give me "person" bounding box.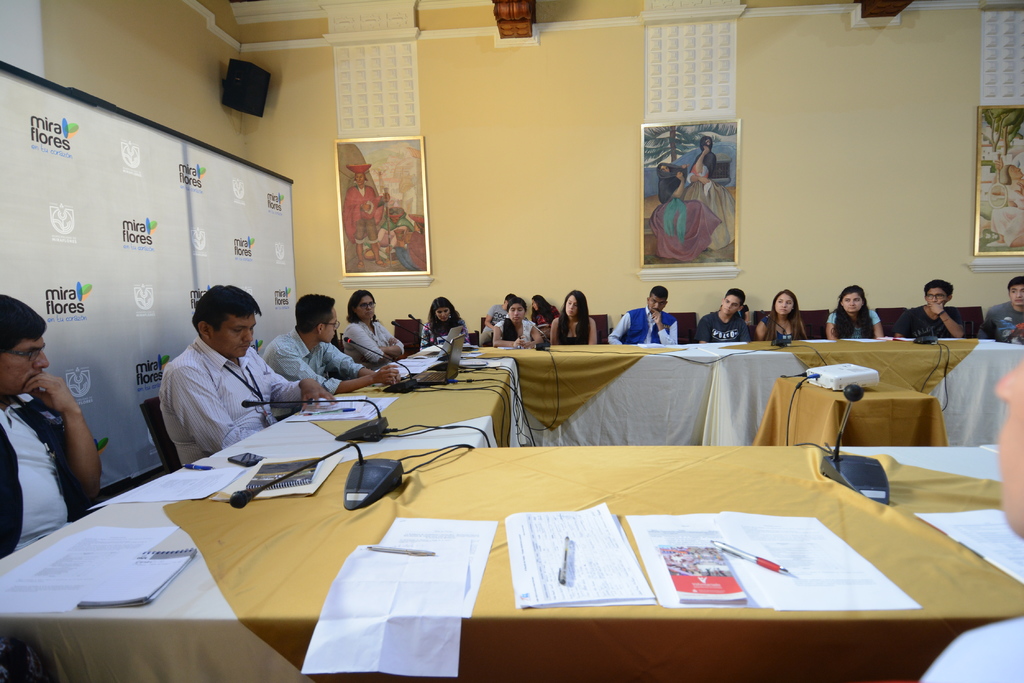
[left=689, top=289, right=750, bottom=341].
